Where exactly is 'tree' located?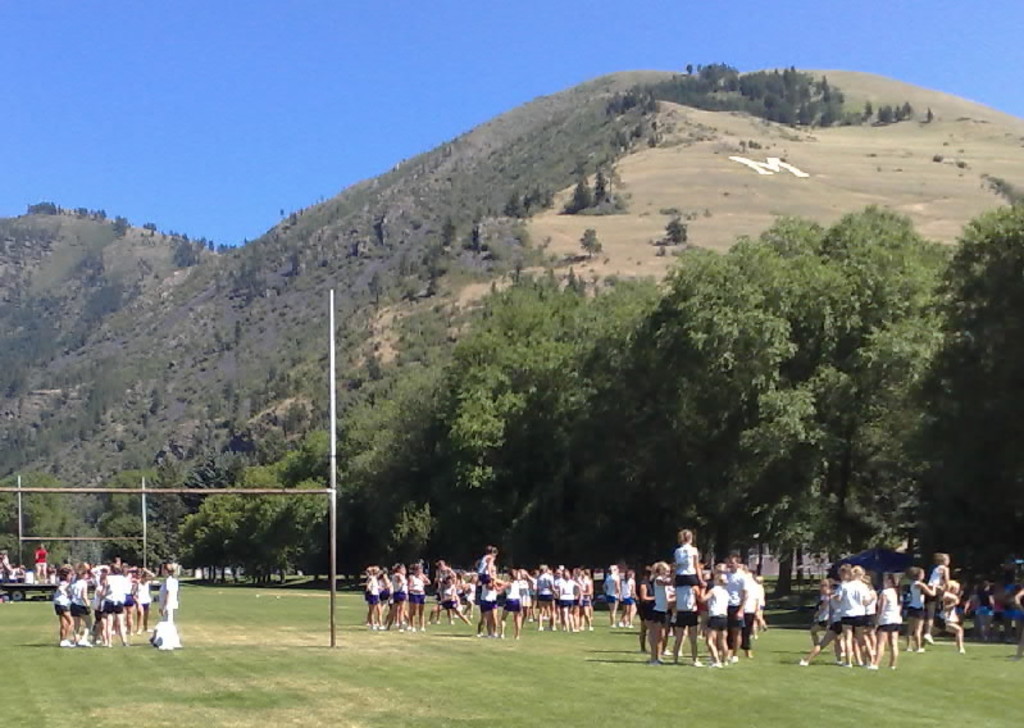
Its bounding box is BBox(596, 269, 687, 385).
